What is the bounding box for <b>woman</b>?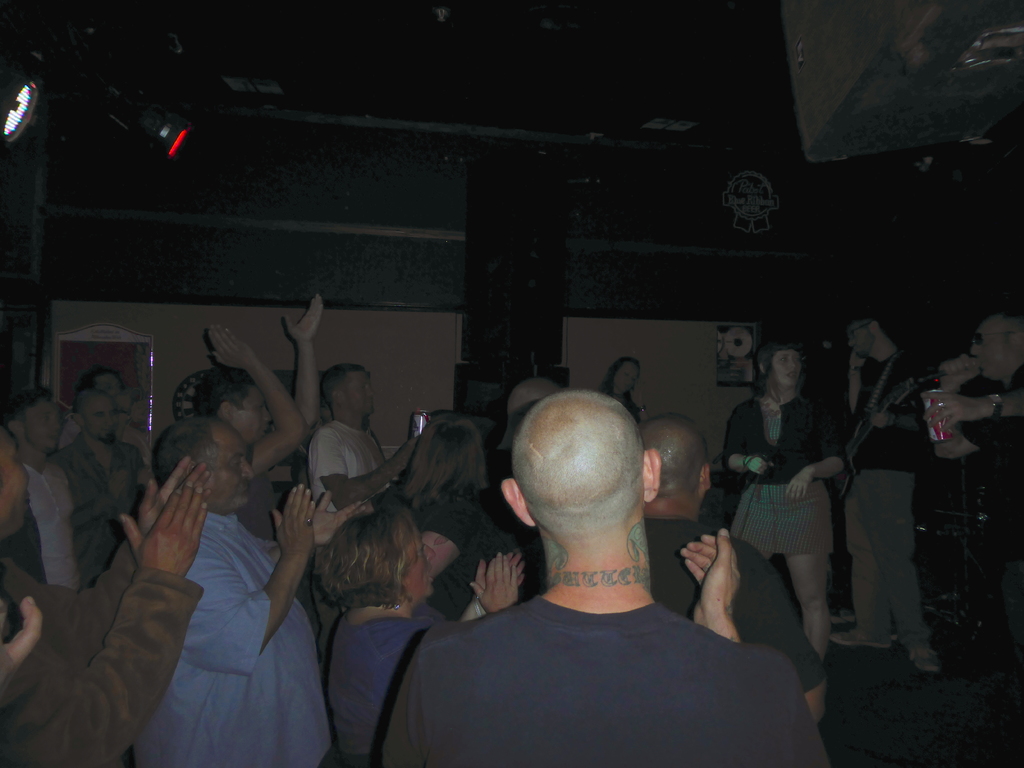
box=[595, 356, 650, 429].
